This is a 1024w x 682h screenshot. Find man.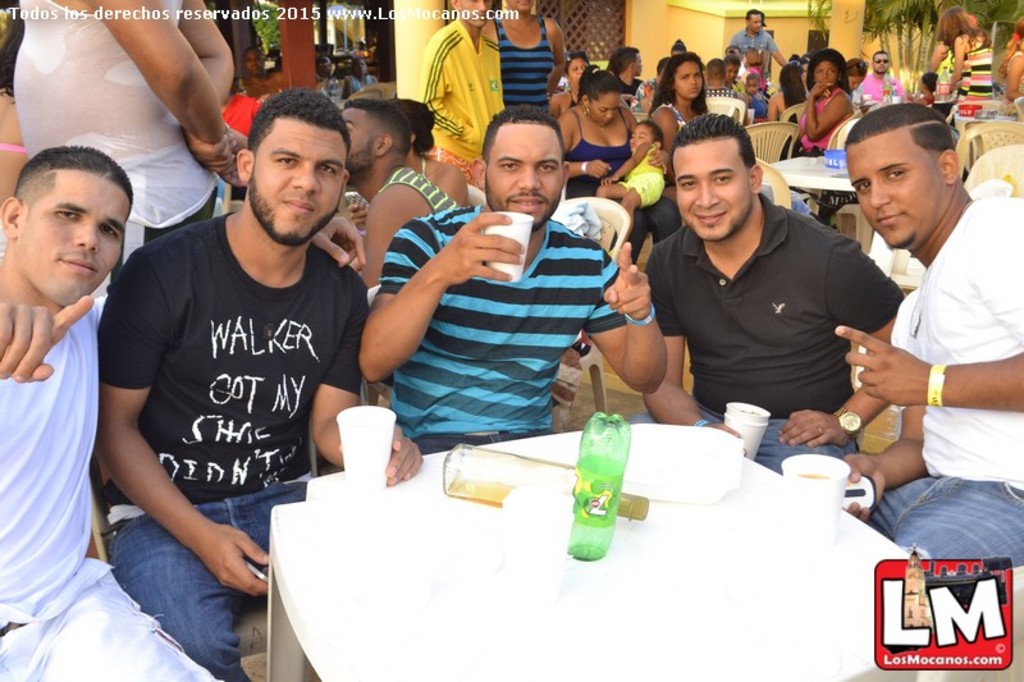
Bounding box: <region>357, 110, 668, 458</region>.
